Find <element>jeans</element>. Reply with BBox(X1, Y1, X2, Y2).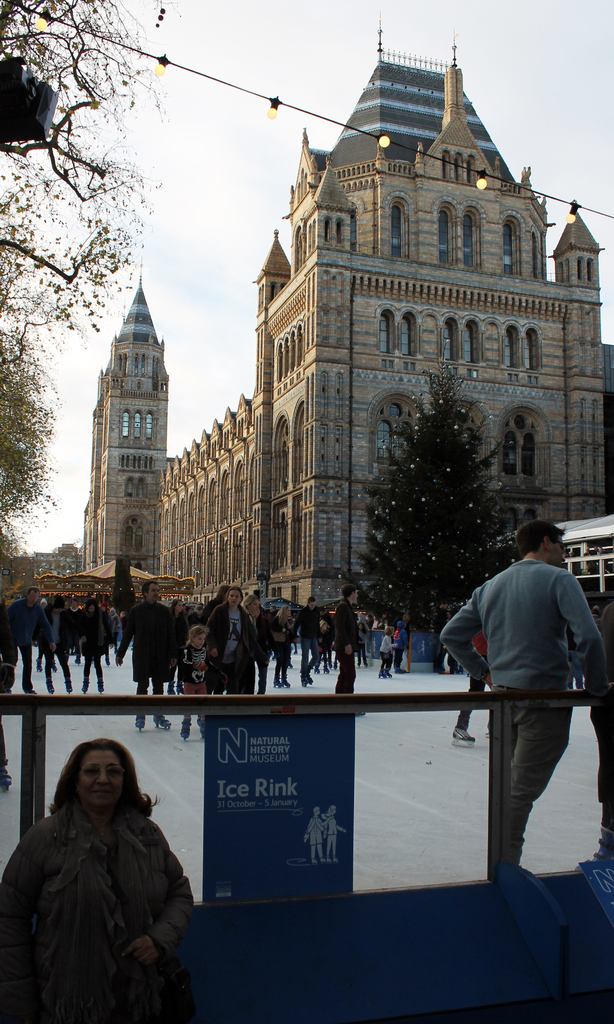
BBox(134, 685, 167, 721).
